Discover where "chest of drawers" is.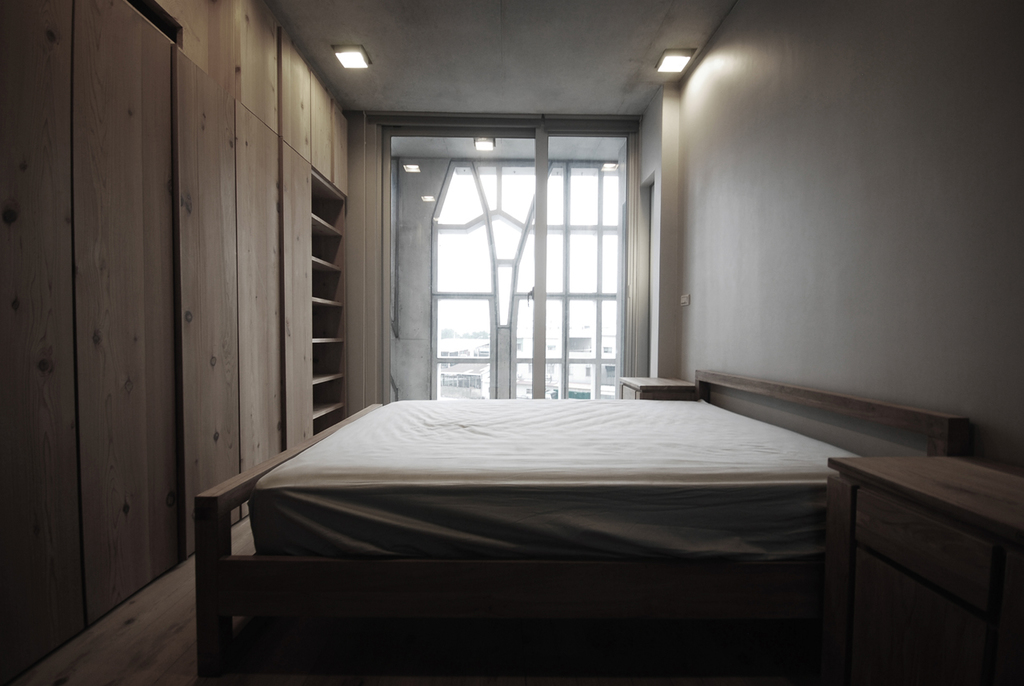
Discovered at pyautogui.locateOnScreen(826, 453, 1022, 685).
